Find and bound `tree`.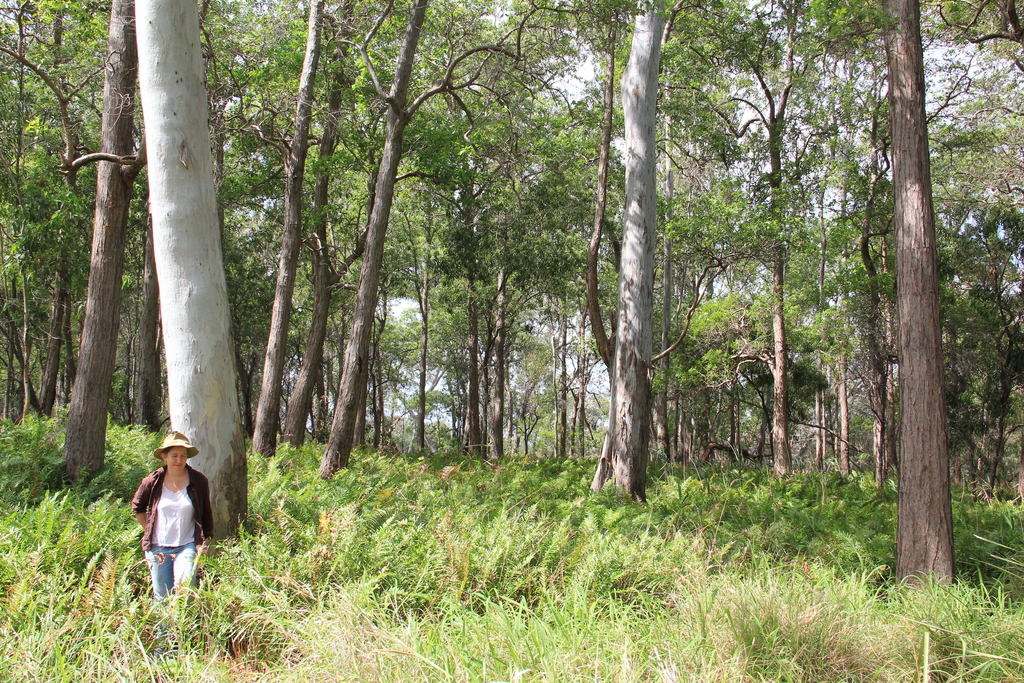
Bound: (56,0,145,497).
